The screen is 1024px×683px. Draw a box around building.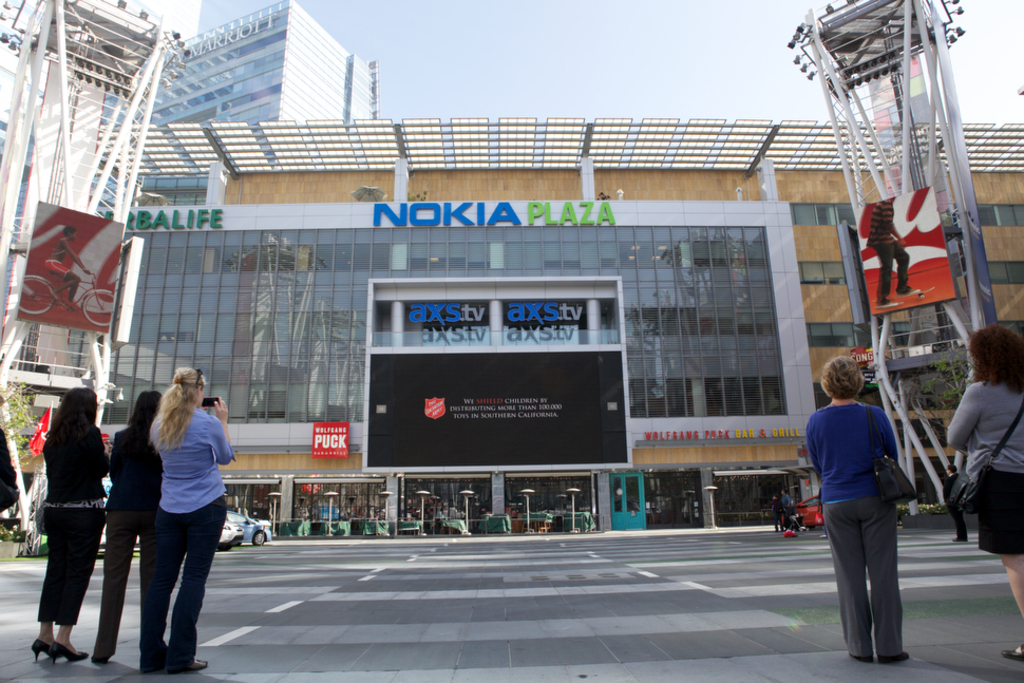
[x1=0, y1=112, x2=1023, y2=534].
